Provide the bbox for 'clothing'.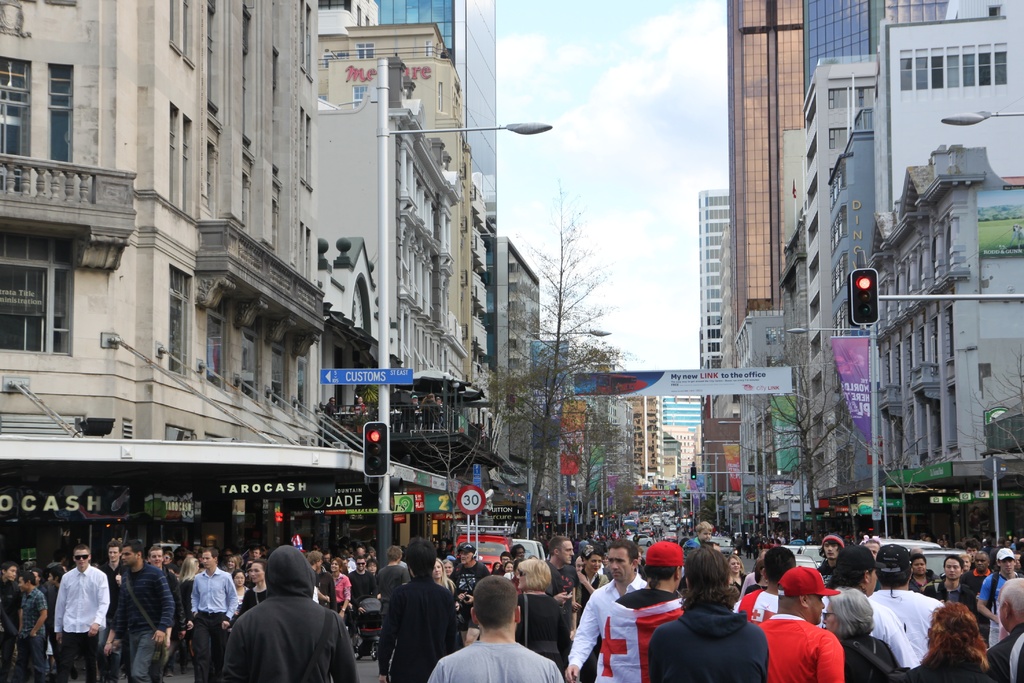
detection(193, 614, 226, 680).
